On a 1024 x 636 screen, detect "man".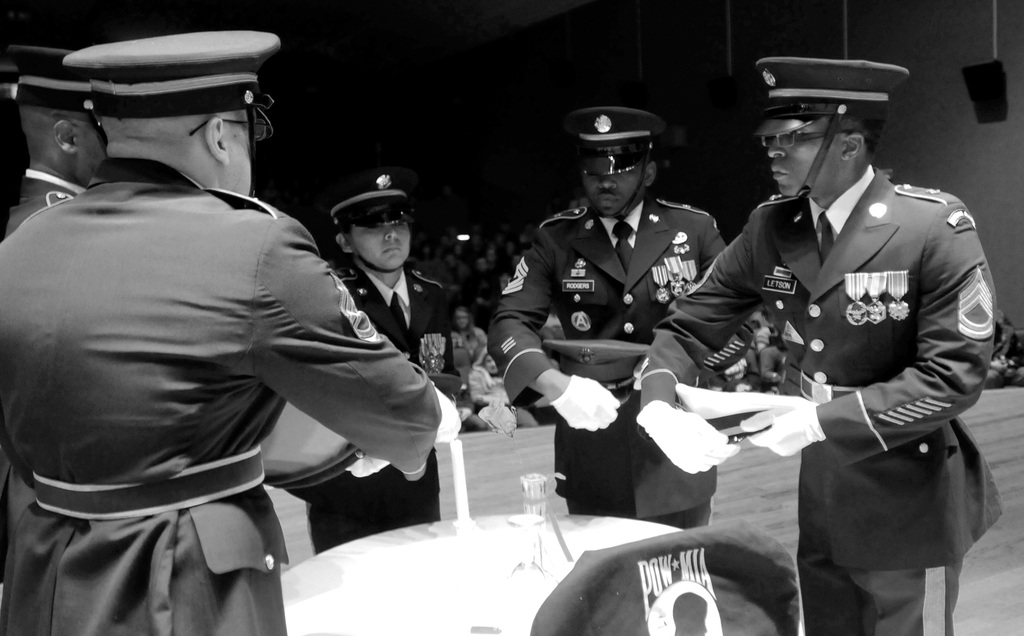
select_region(2, 18, 441, 626).
